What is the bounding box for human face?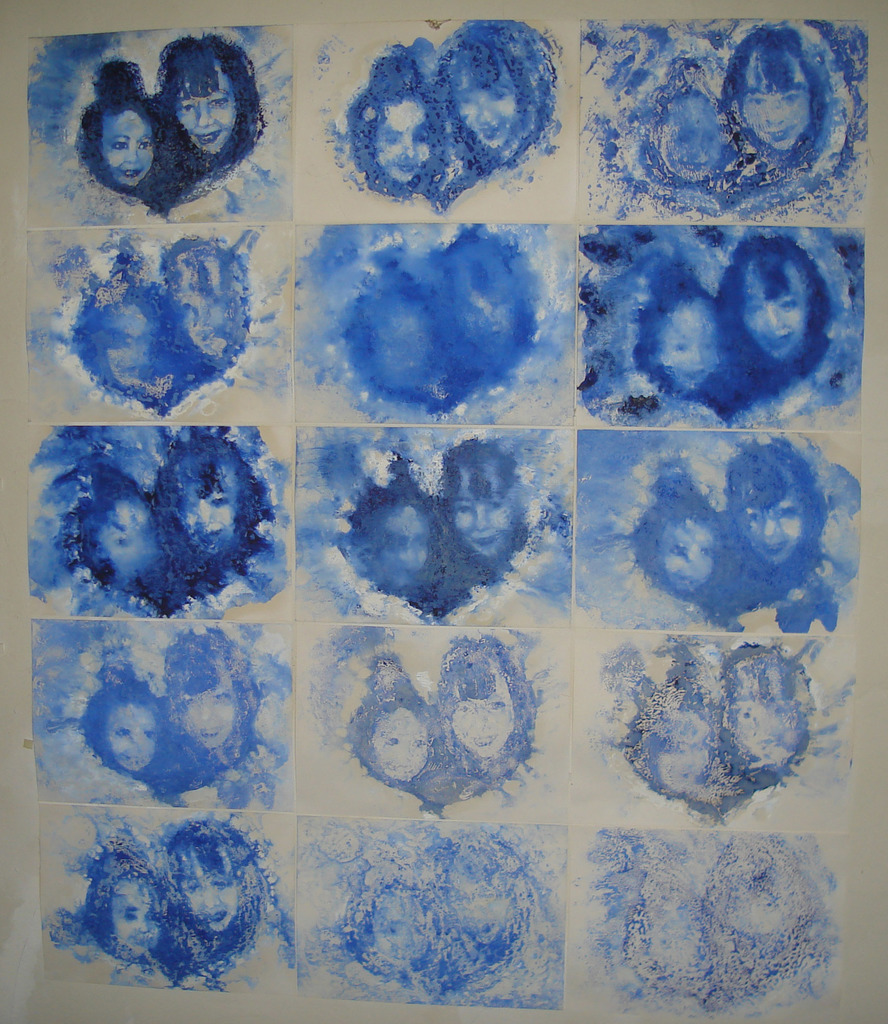
{"x1": 667, "y1": 290, "x2": 712, "y2": 387}.
